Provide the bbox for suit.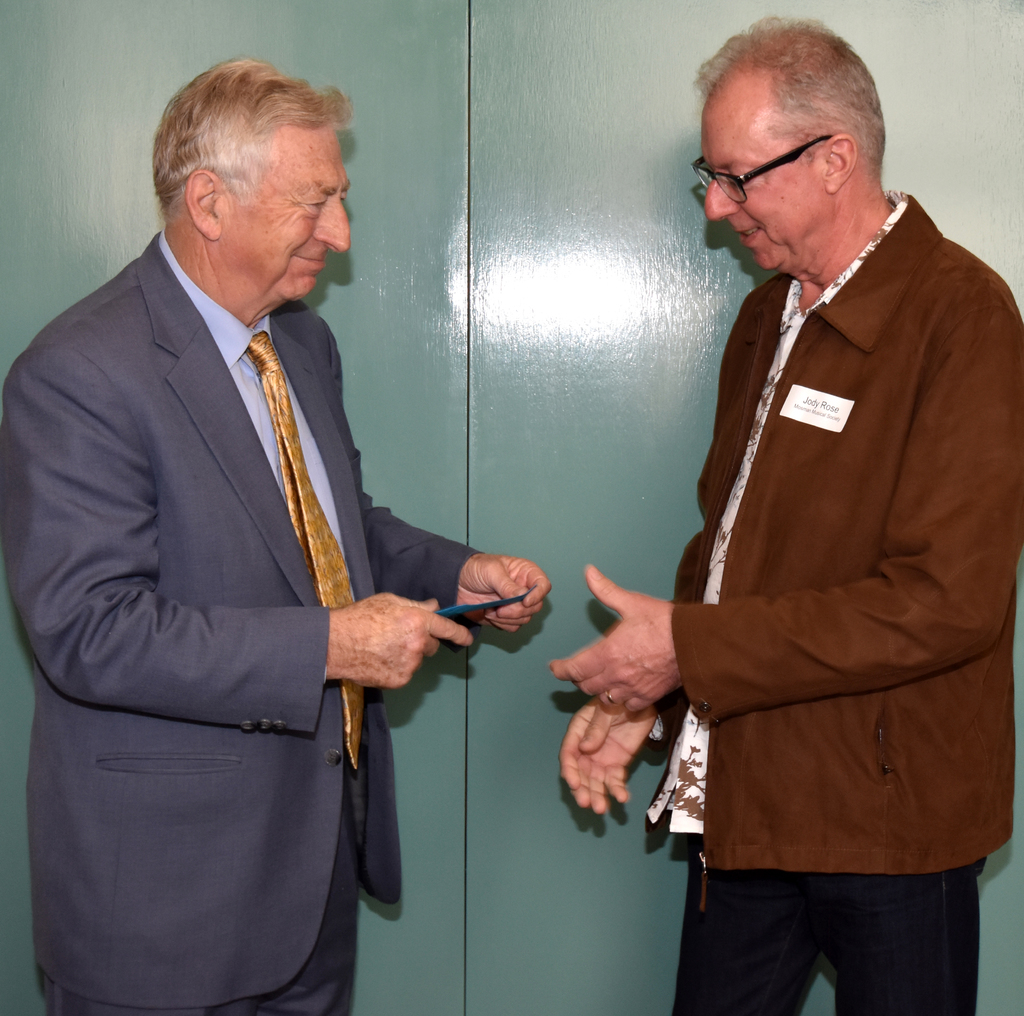
rect(16, 283, 520, 988).
